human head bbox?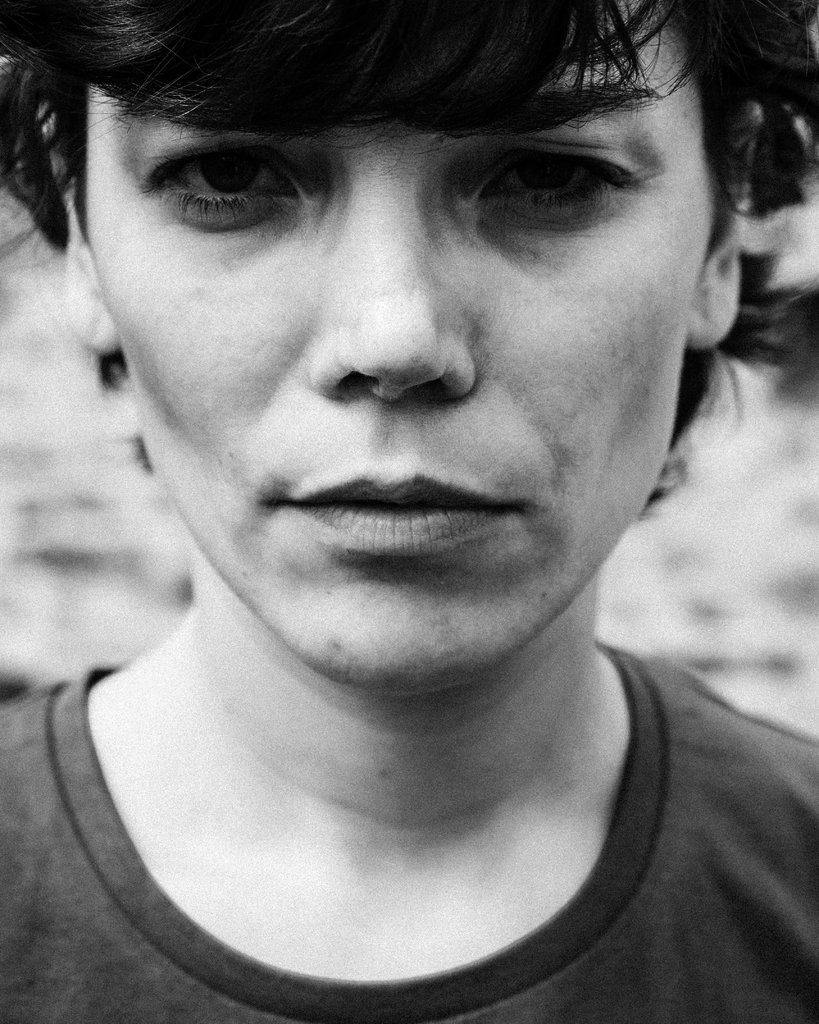
<box>35,0,763,684</box>
